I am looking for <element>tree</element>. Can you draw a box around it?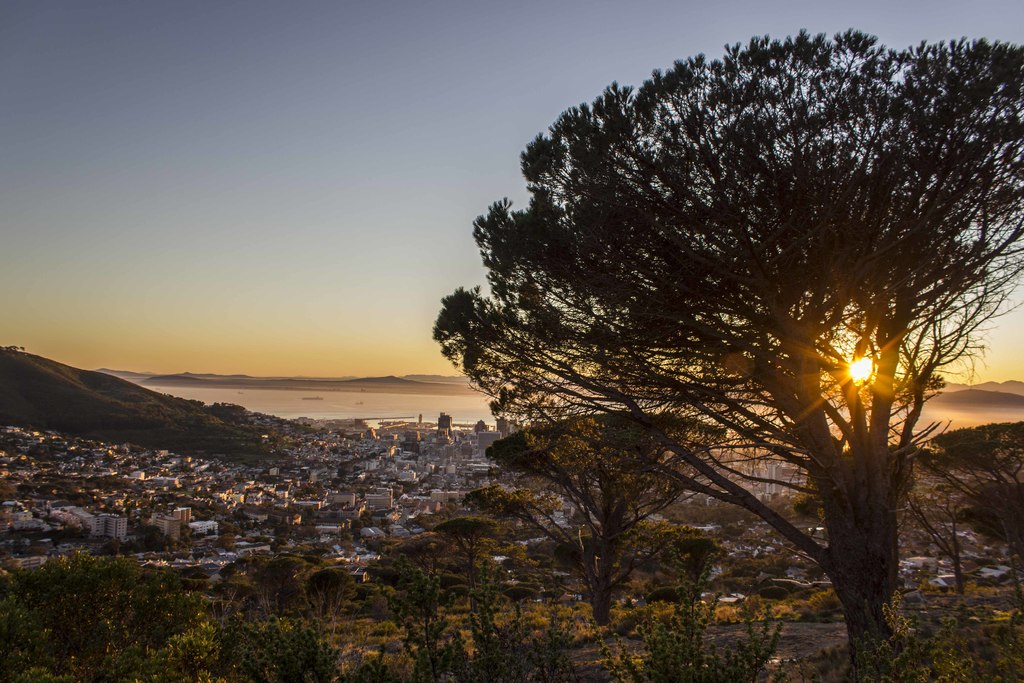
Sure, the bounding box is Rect(412, 22, 993, 632).
